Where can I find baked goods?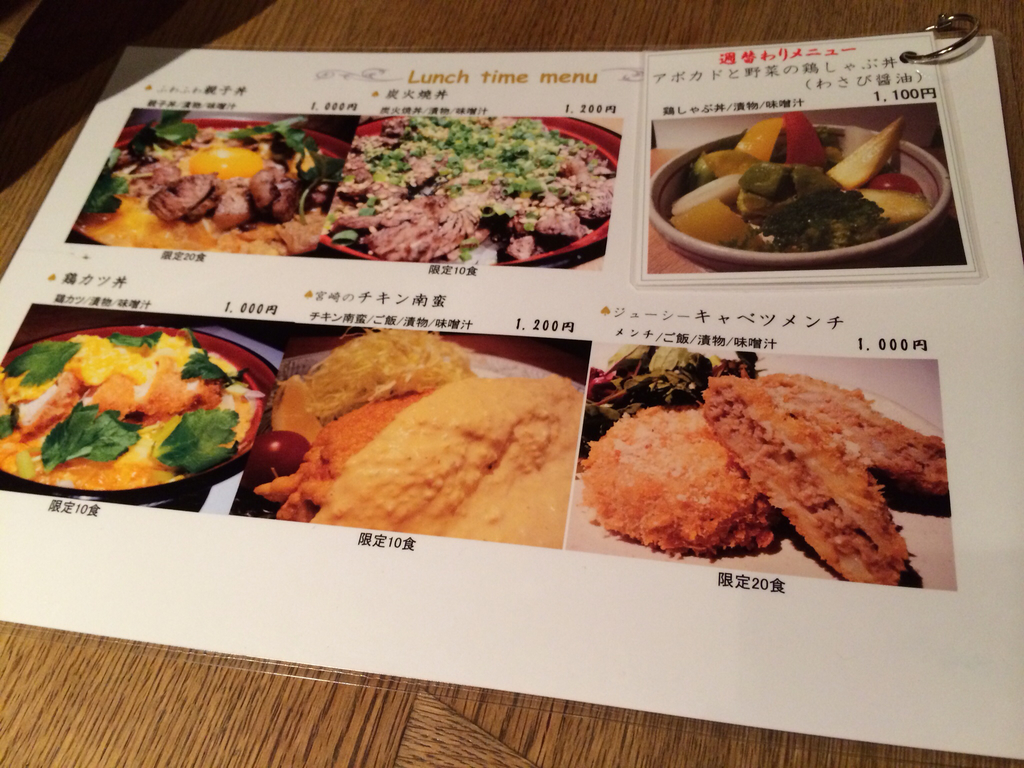
You can find it at 753, 363, 953, 514.
